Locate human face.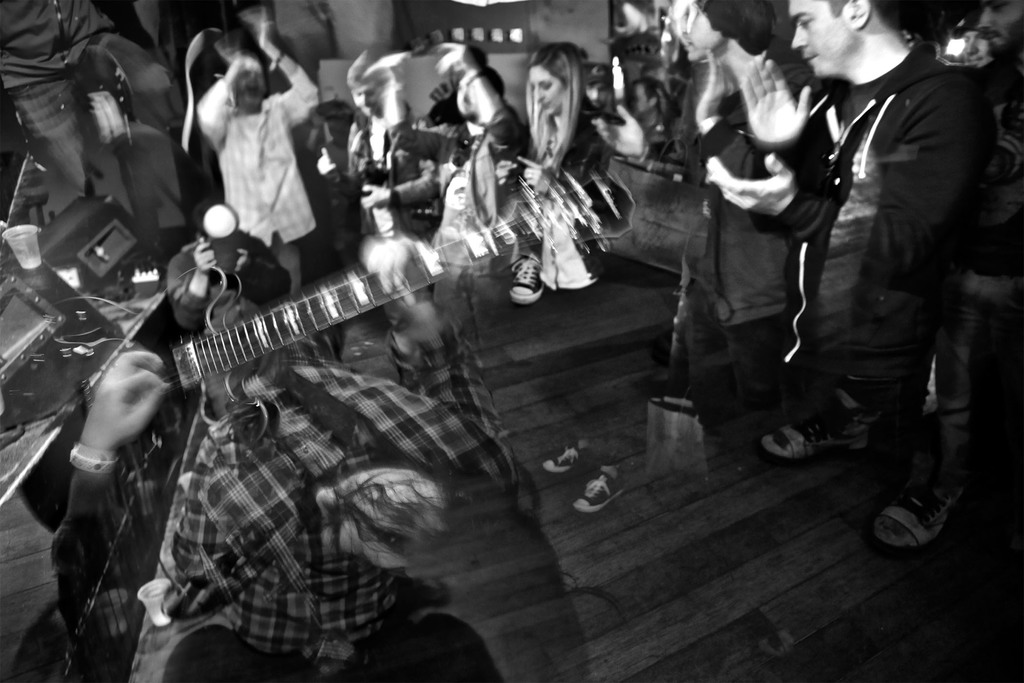
Bounding box: [x1=353, y1=83, x2=380, y2=117].
